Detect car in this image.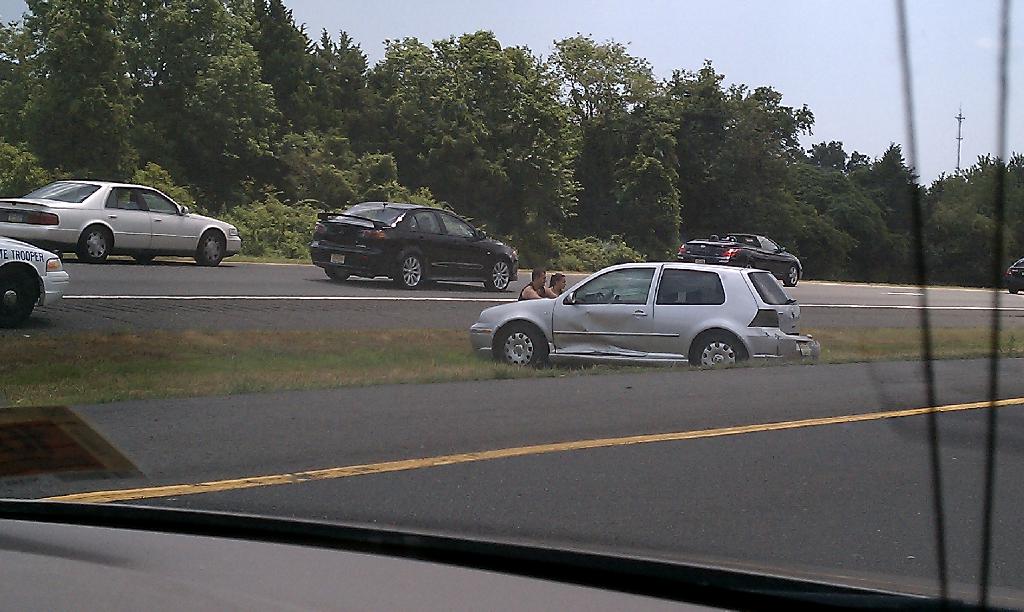
Detection: Rect(677, 231, 801, 289).
